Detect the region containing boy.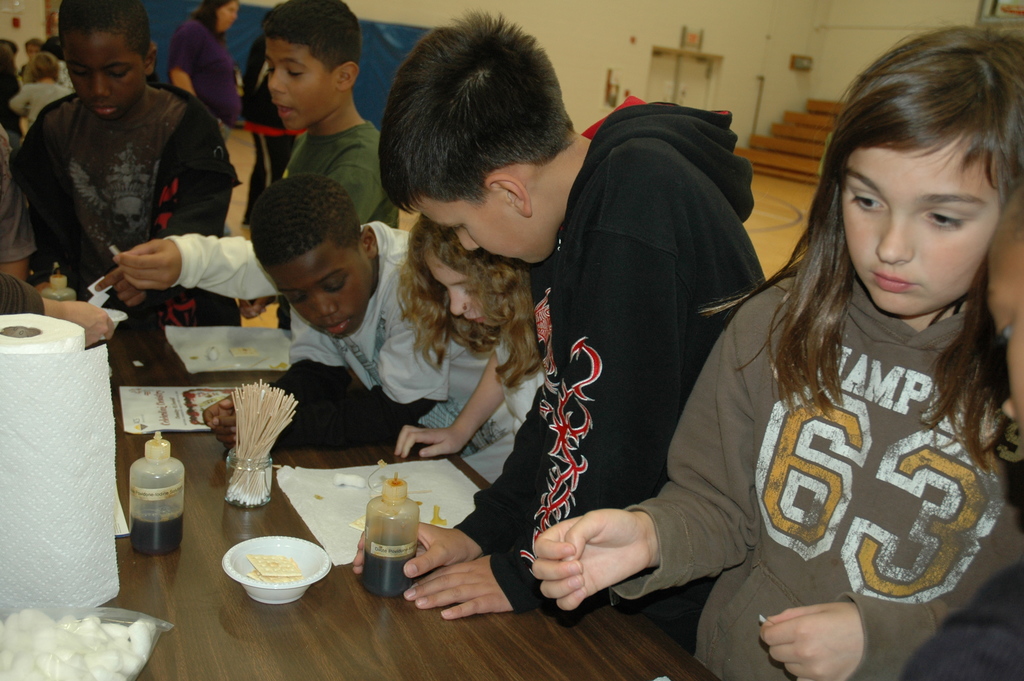
<region>109, 0, 401, 333</region>.
